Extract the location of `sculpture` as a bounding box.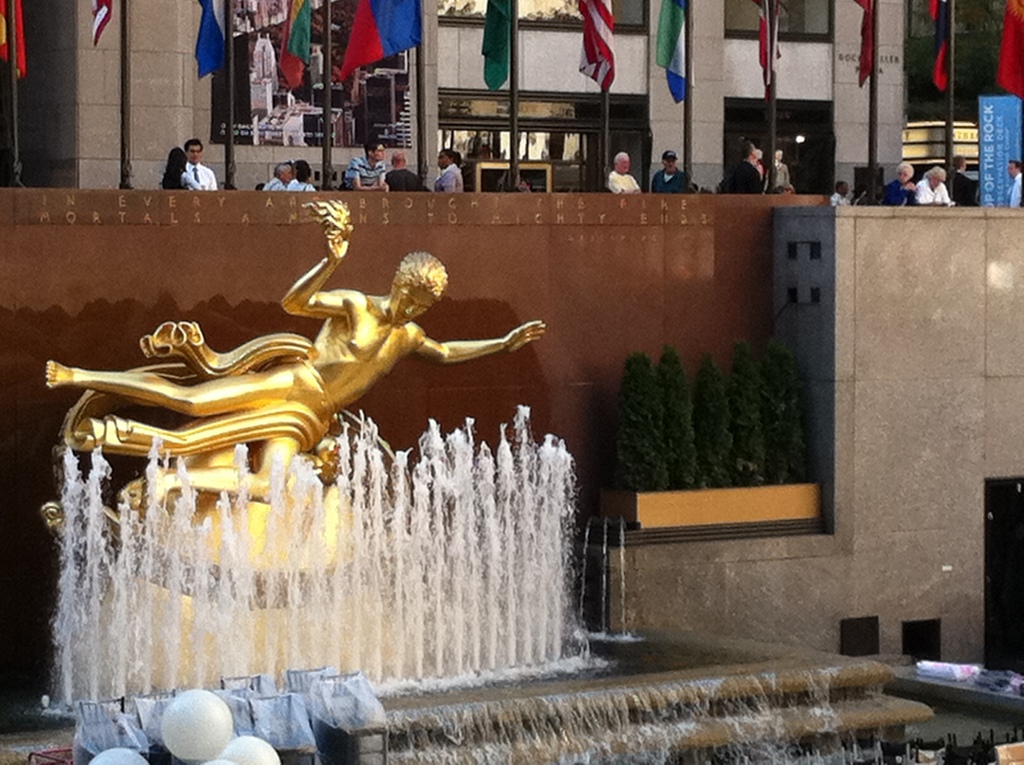
45,223,548,652.
